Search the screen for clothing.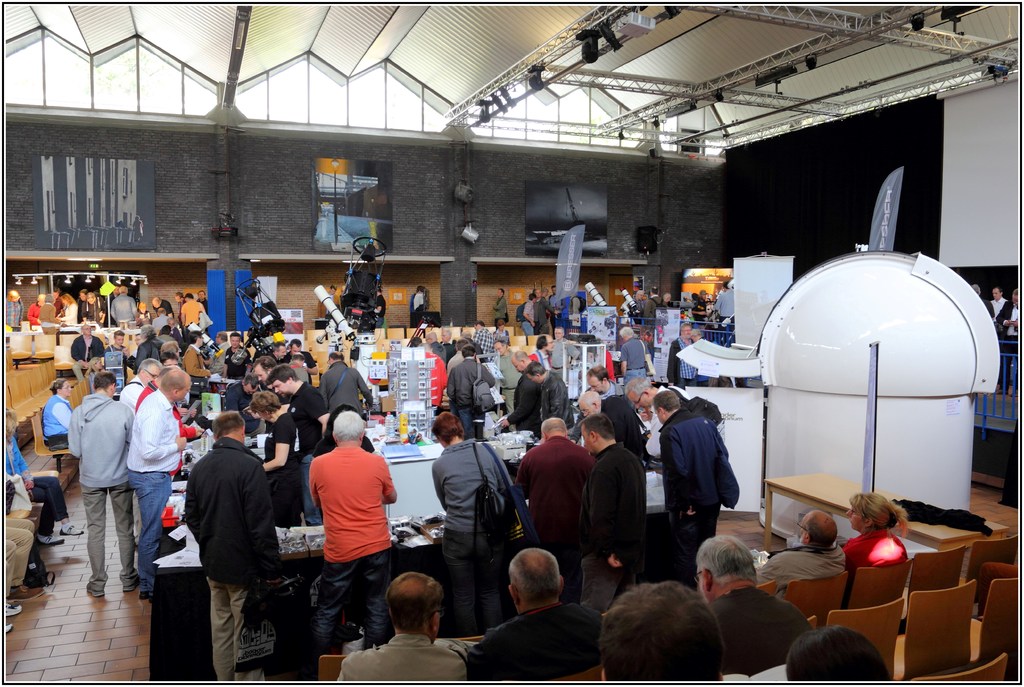
Found at [225, 345, 250, 379].
